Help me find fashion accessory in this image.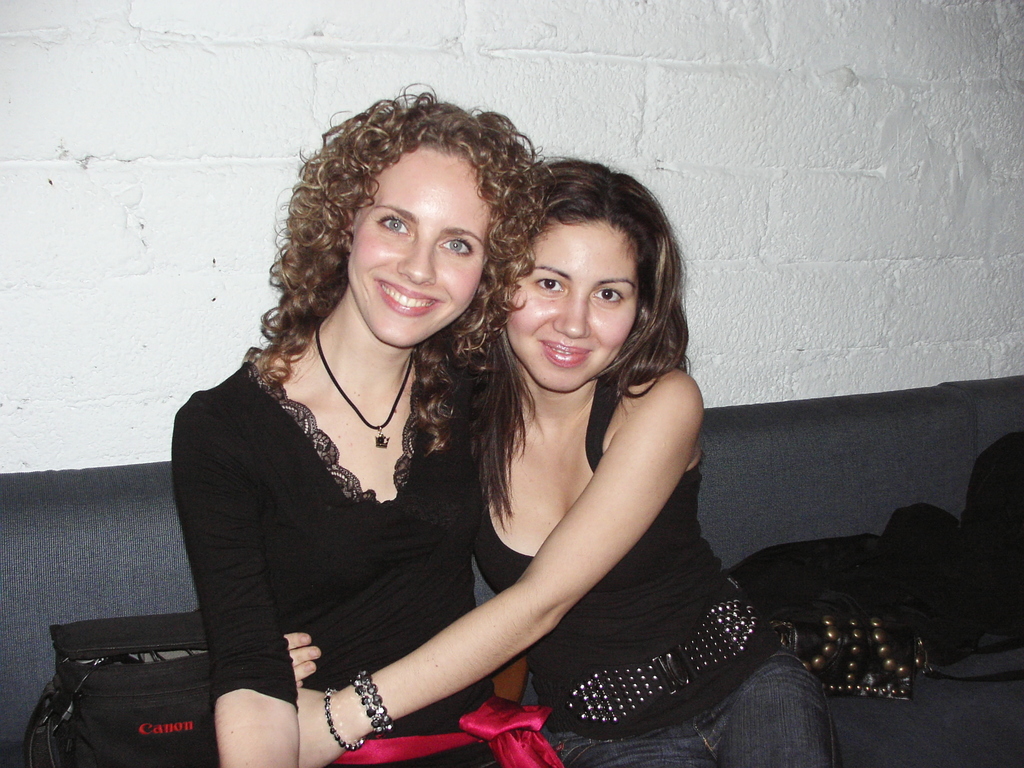
Found it: Rect(322, 688, 366, 752).
